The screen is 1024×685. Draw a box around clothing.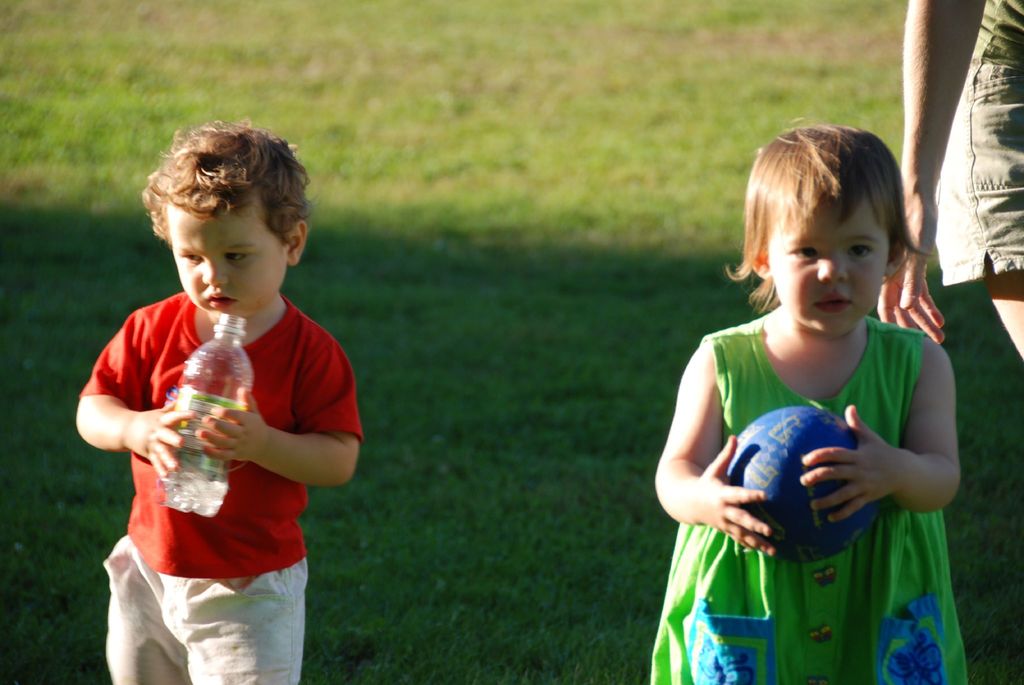
x1=95 y1=243 x2=342 y2=643.
